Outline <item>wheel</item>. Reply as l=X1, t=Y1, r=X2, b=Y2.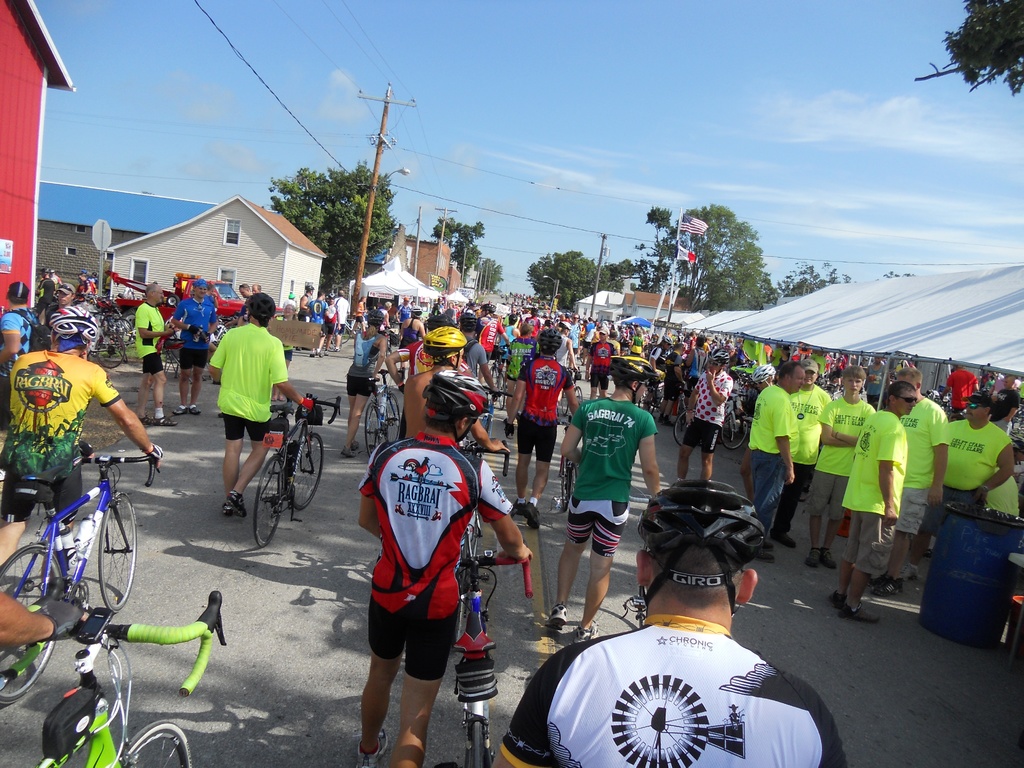
l=671, t=410, r=694, b=444.
